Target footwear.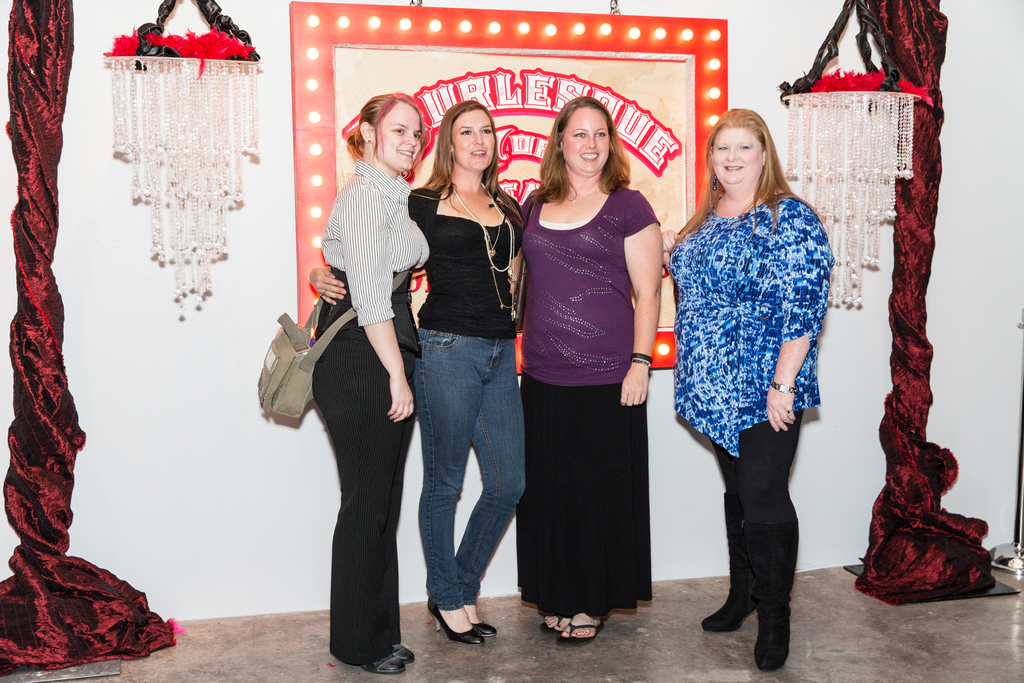
Target region: [left=560, top=610, right=612, bottom=645].
